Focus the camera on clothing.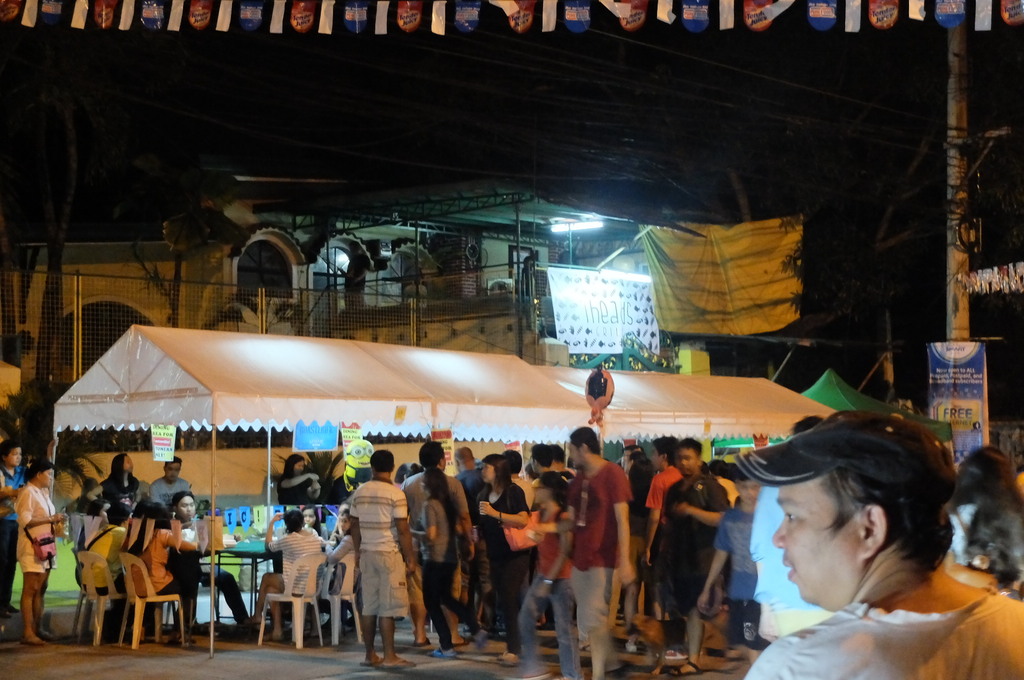
Focus region: [402, 489, 463, 649].
